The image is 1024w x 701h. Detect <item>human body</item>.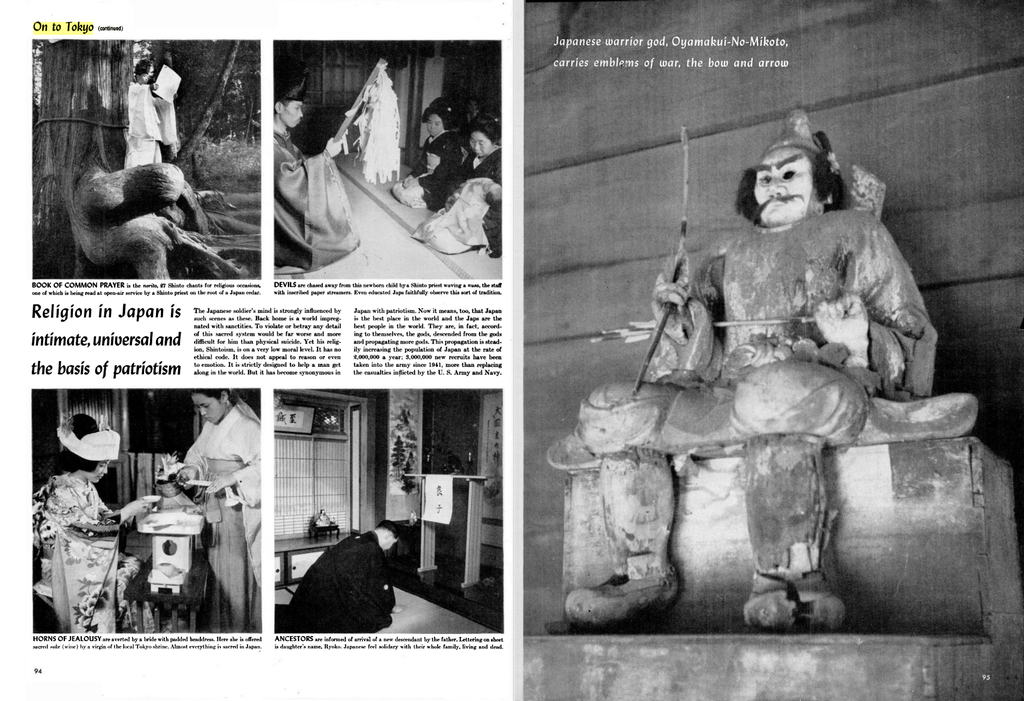
Detection: x1=127, y1=79, x2=181, y2=168.
